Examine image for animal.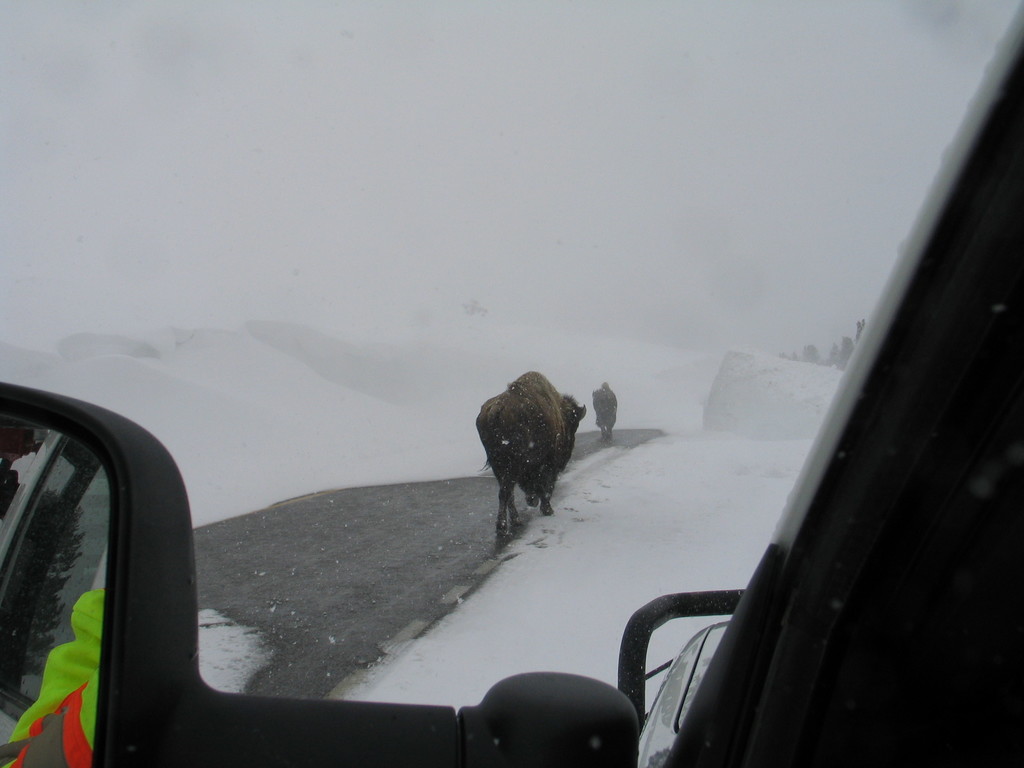
Examination result: [472,365,587,538].
